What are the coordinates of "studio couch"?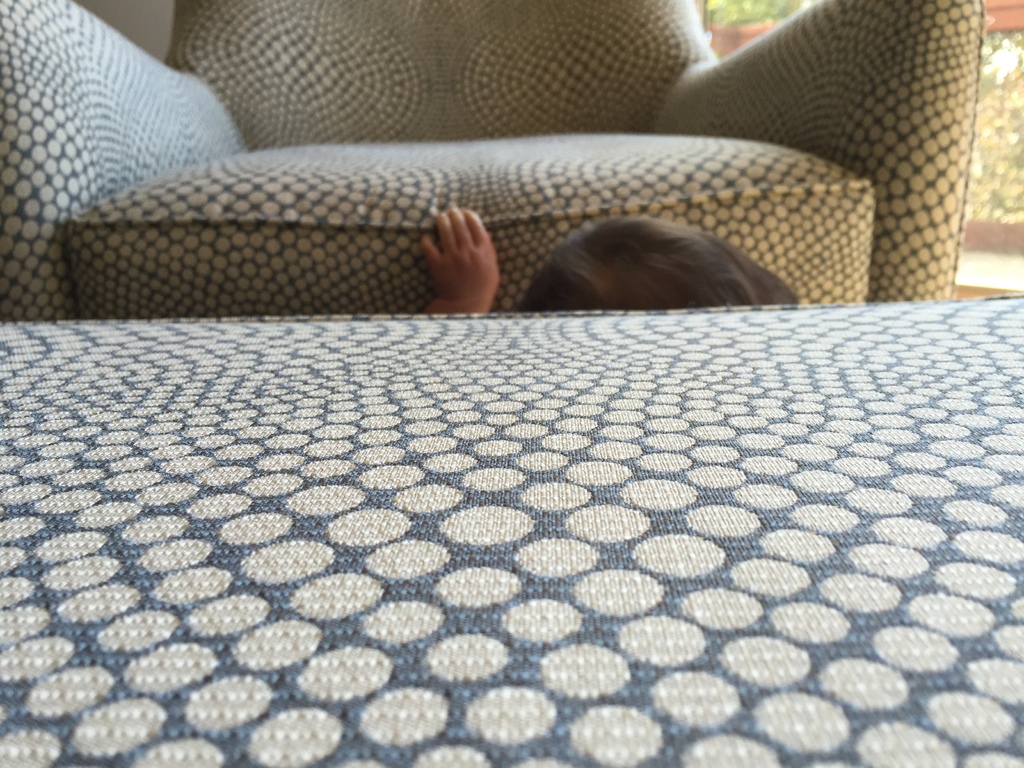
0,0,975,328.
